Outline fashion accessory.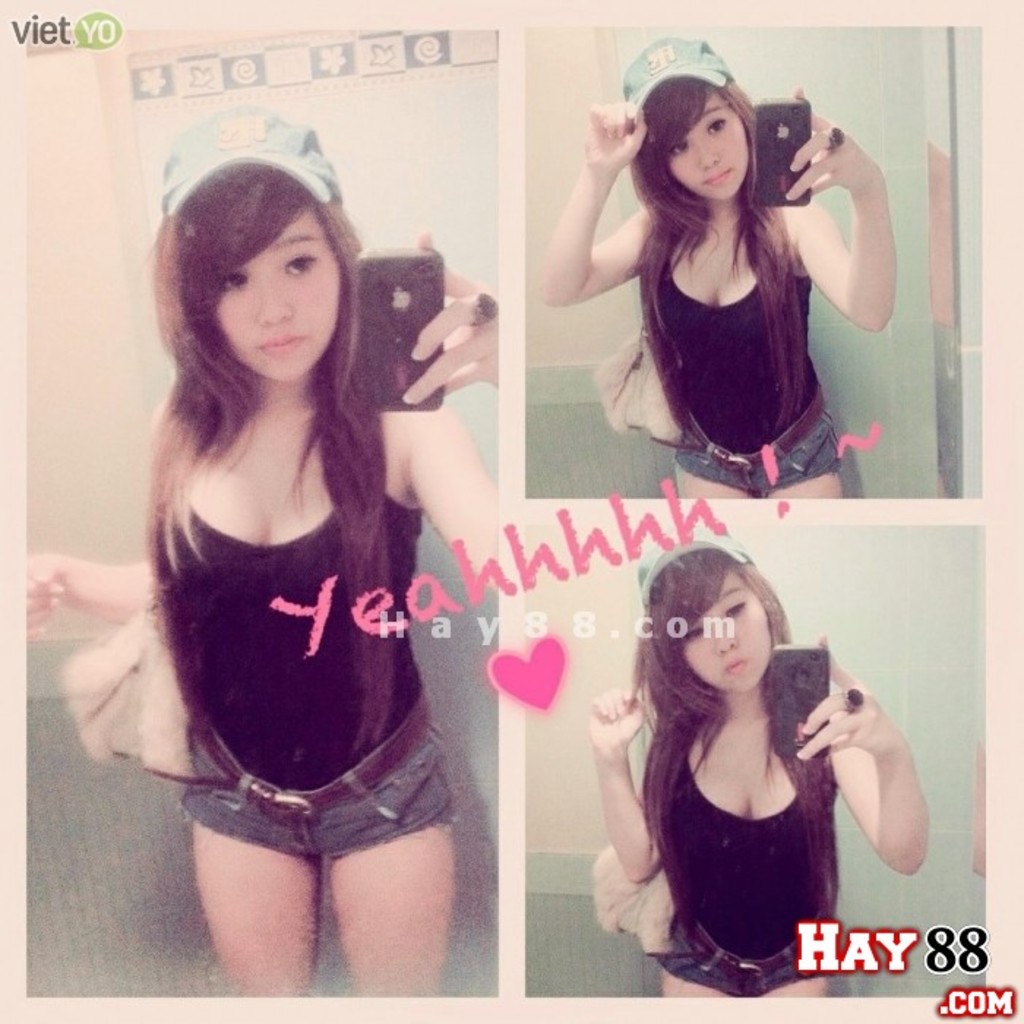
Outline: bbox=(587, 326, 702, 445).
